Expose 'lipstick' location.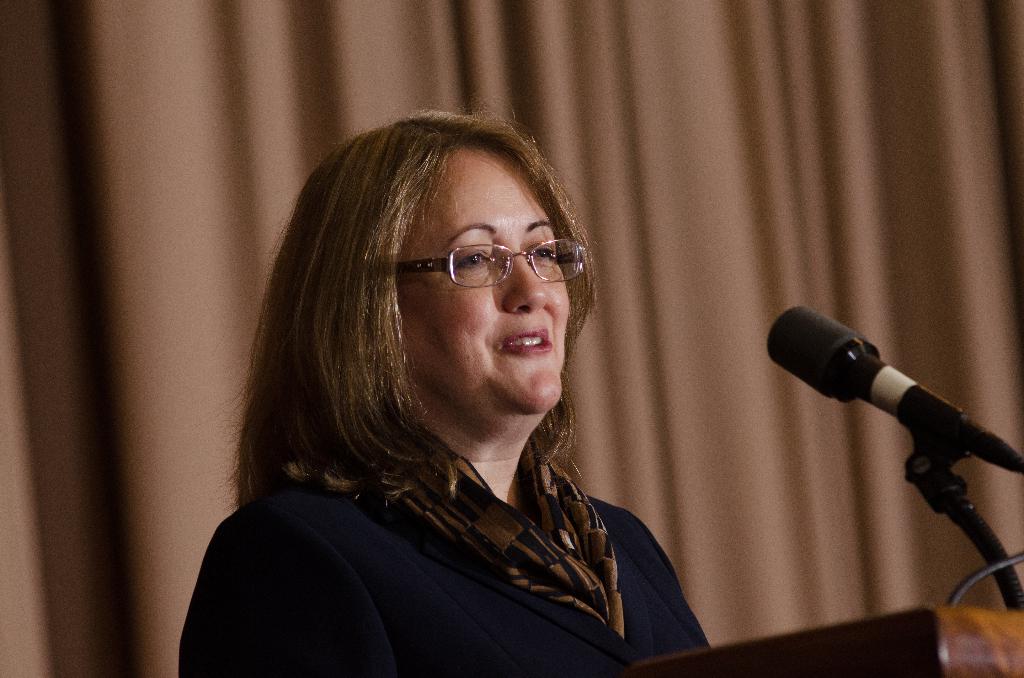
Exposed at x1=503, y1=327, x2=552, y2=351.
